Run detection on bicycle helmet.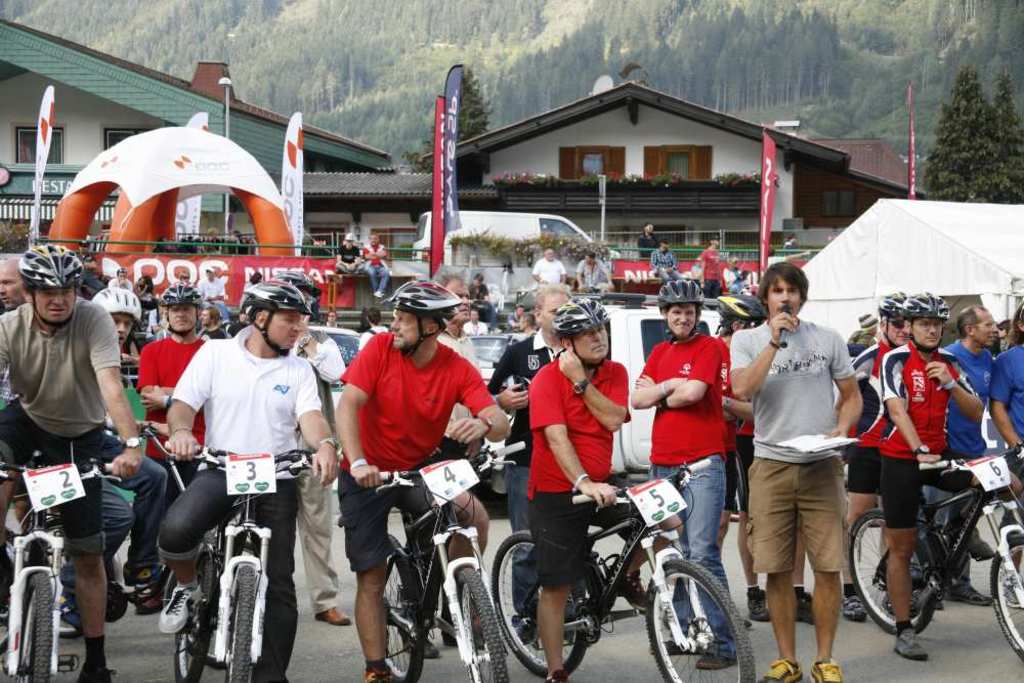
Result: bbox(239, 283, 309, 316).
